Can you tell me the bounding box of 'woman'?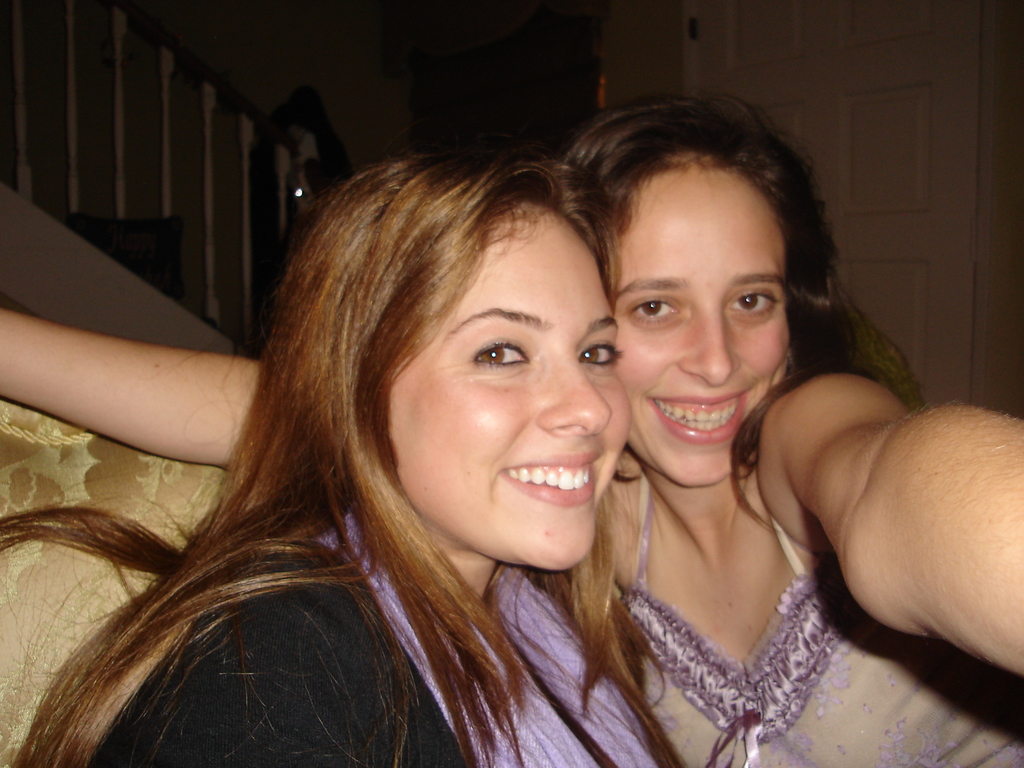
[0,150,705,767].
